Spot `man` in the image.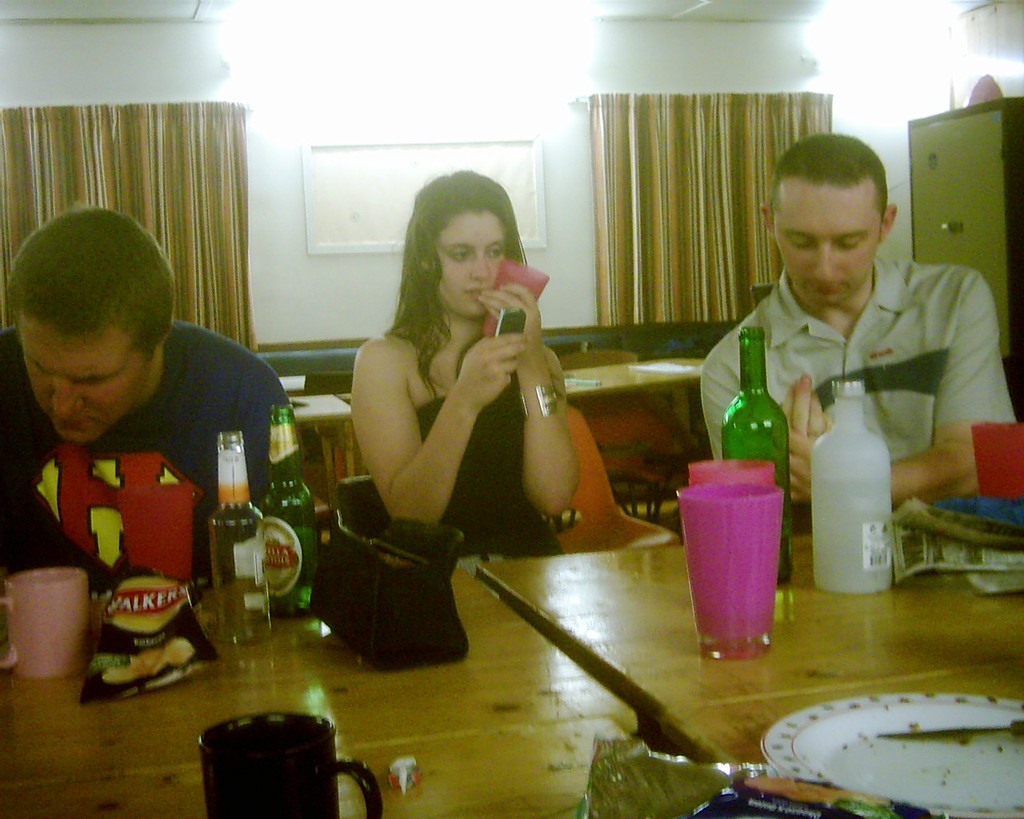
`man` found at (696,130,1020,515).
